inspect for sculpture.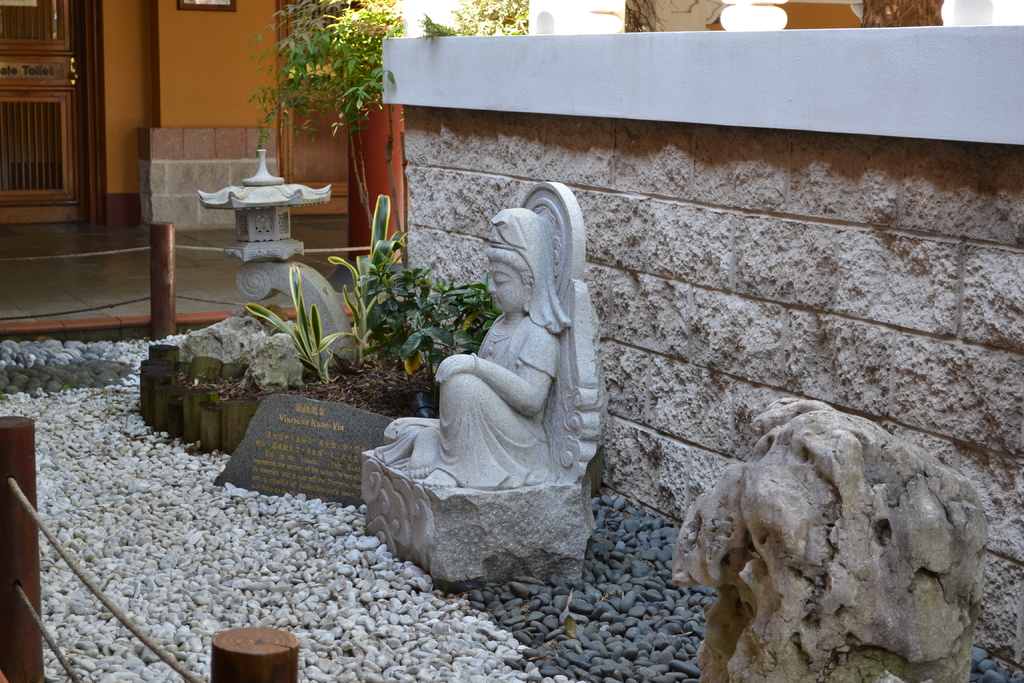
Inspection: <bbox>363, 186, 625, 568</bbox>.
